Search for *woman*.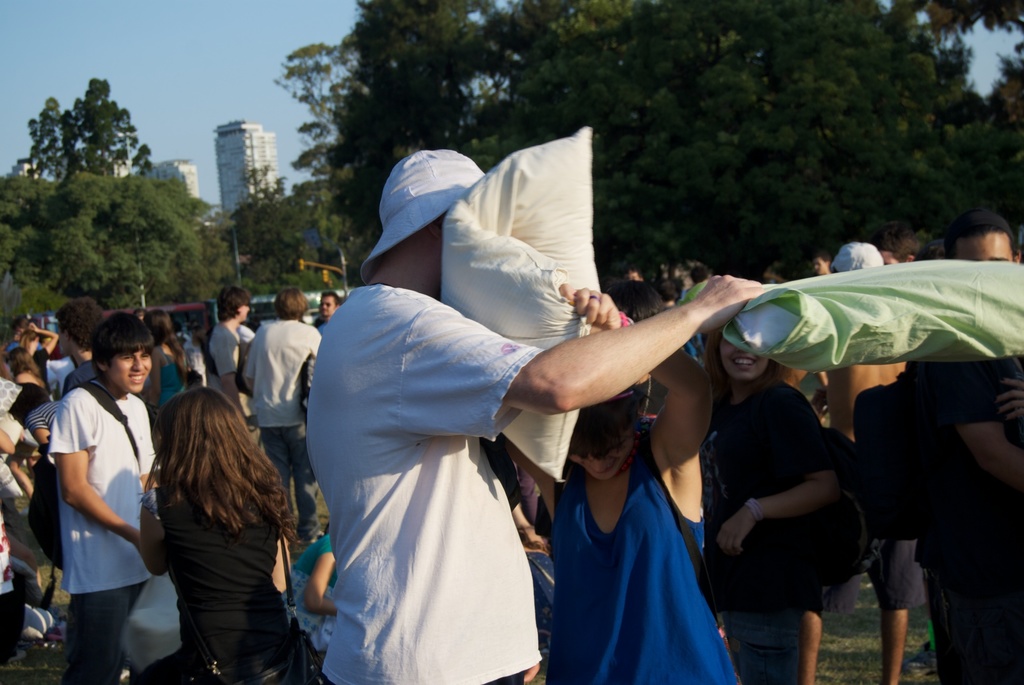
Found at {"x1": 148, "y1": 308, "x2": 186, "y2": 417}.
